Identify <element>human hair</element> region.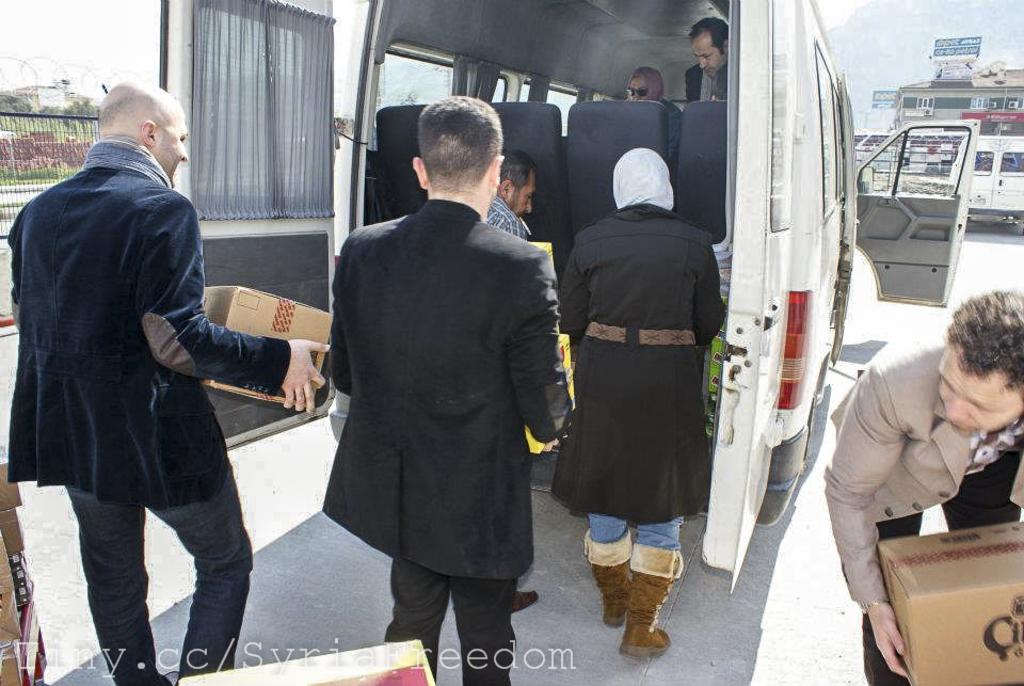
Region: BBox(417, 96, 501, 195).
